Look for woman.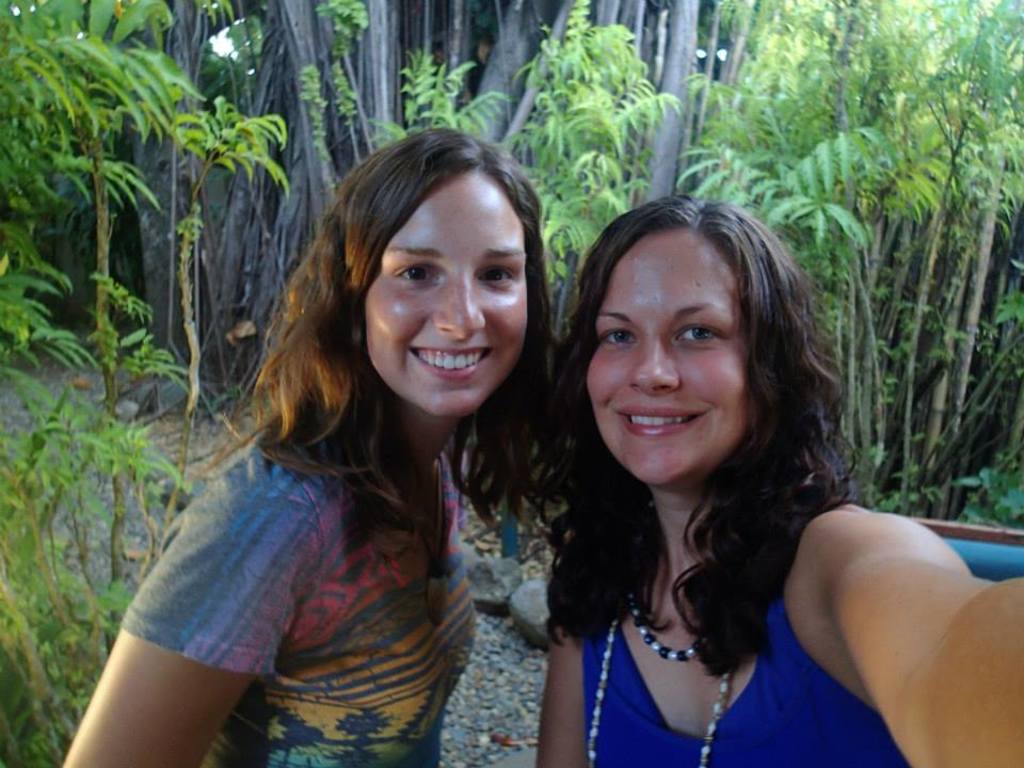
Found: bbox=[500, 189, 1023, 767].
